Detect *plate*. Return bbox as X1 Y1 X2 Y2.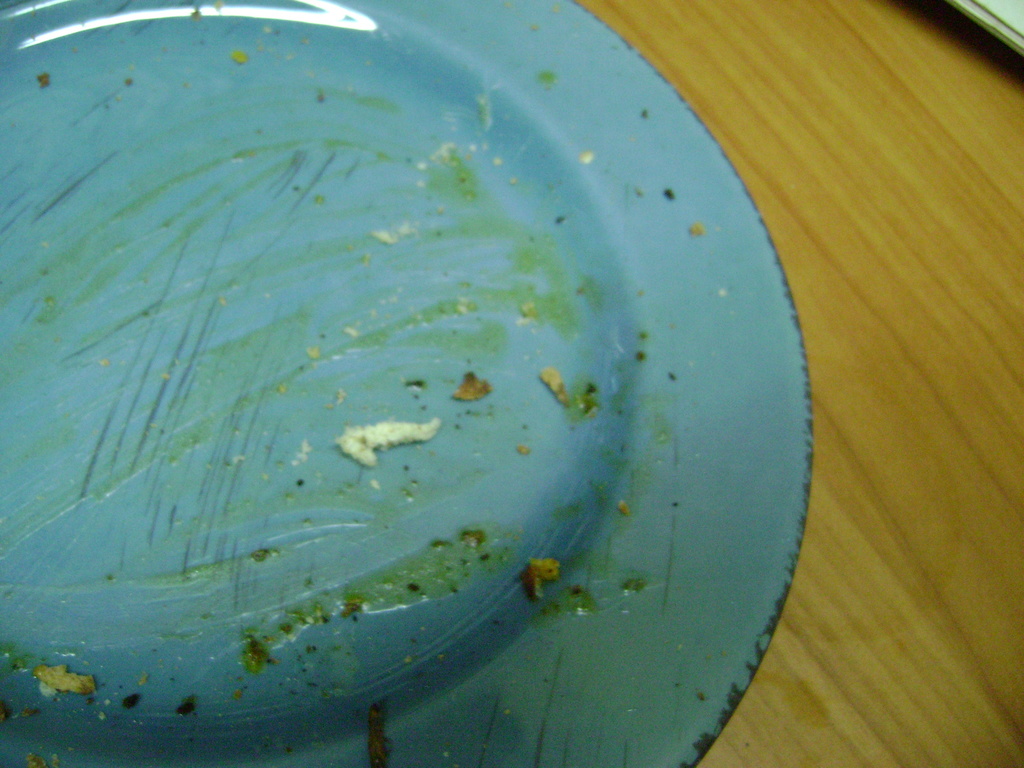
0 0 826 767.
